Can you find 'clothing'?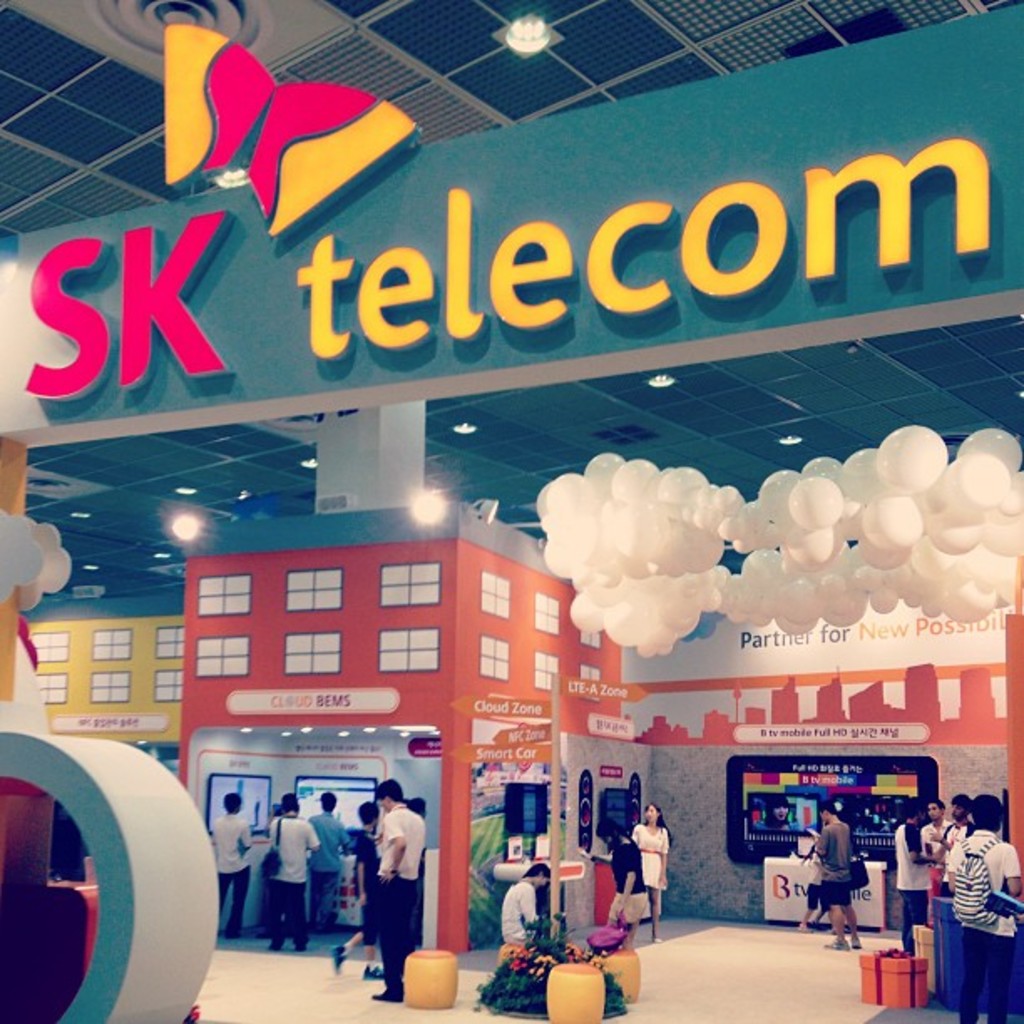
Yes, bounding box: (305,813,351,947).
